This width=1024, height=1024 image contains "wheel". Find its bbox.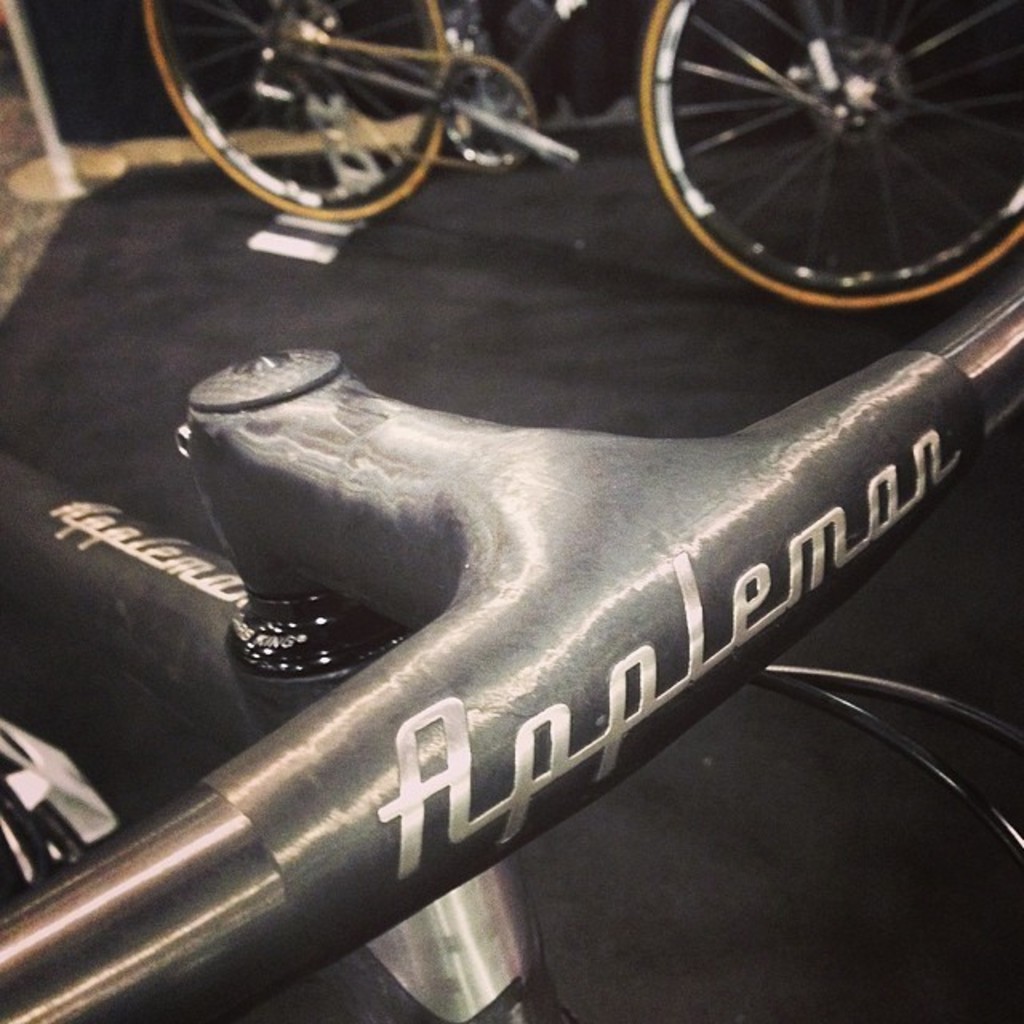
crop(632, 0, 1021, 277).
